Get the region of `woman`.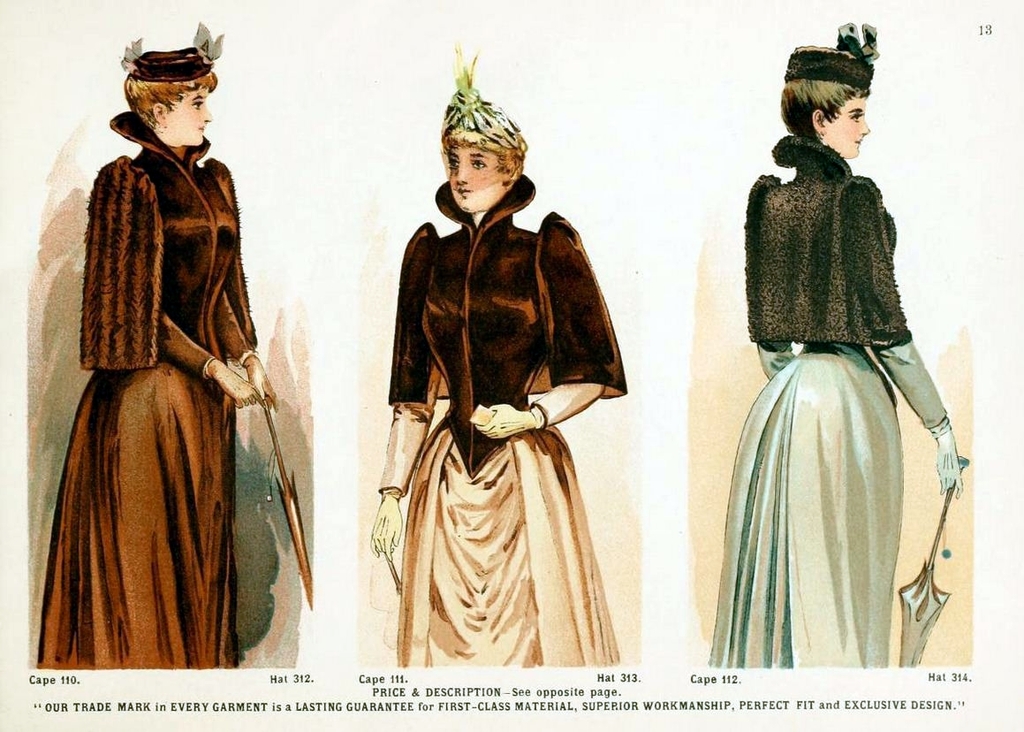
region(712, 41, 963, 681).
